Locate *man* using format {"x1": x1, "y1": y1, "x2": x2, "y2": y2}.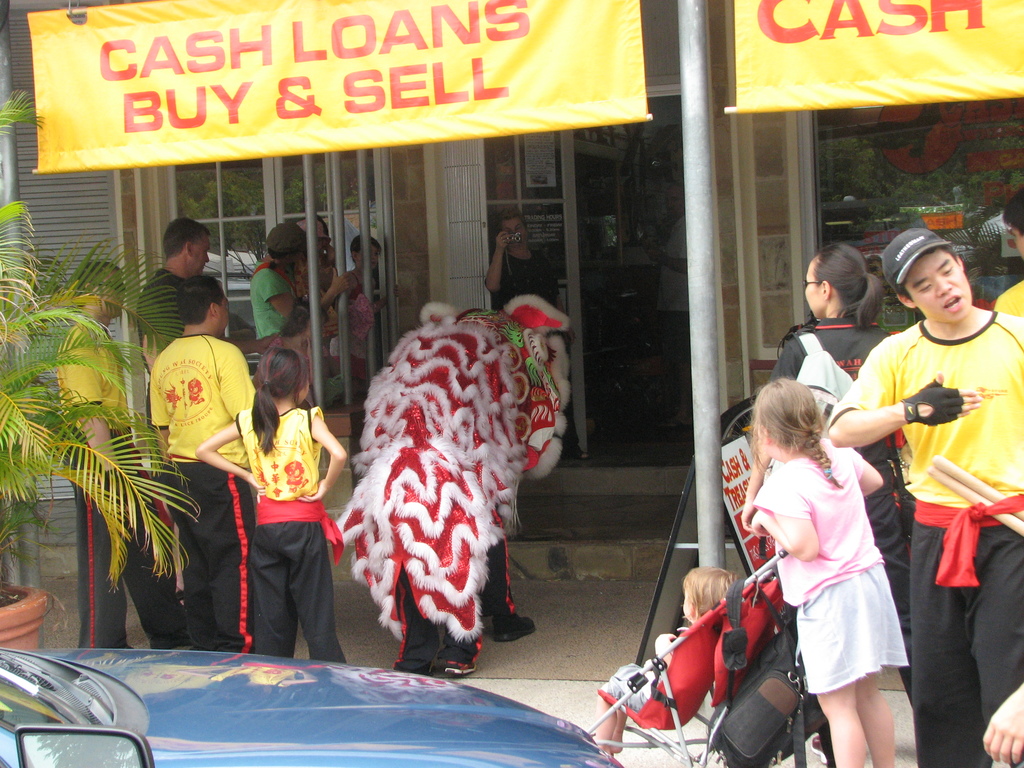
{"x1": 138, "y1": 218, "x2": 268, "y2": 590}.
